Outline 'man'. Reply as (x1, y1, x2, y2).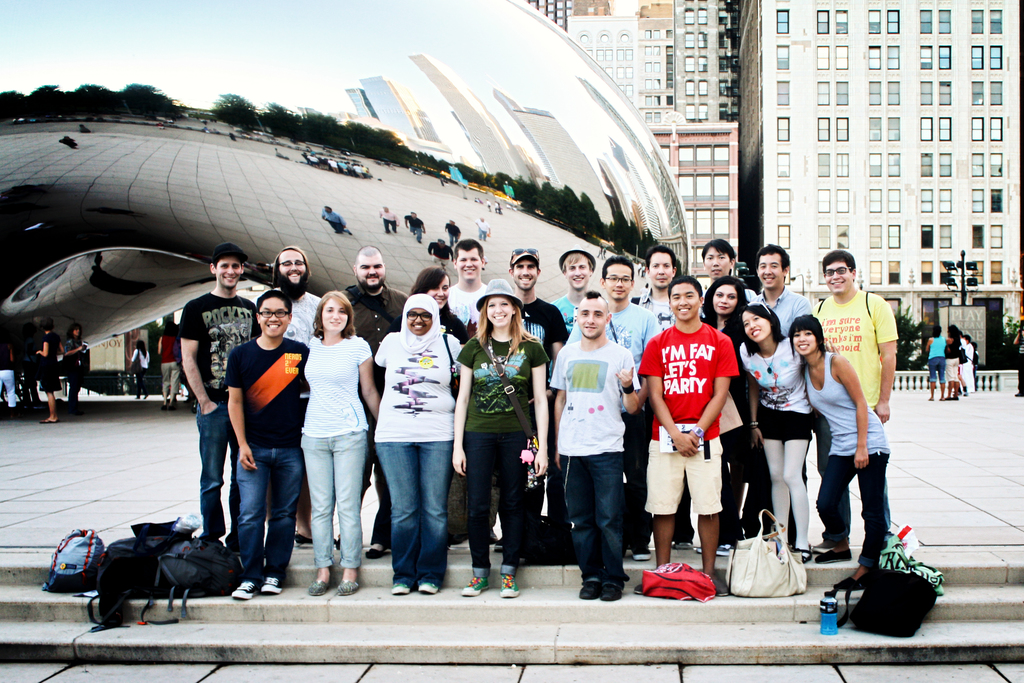
(644, 268, 749, 590).
